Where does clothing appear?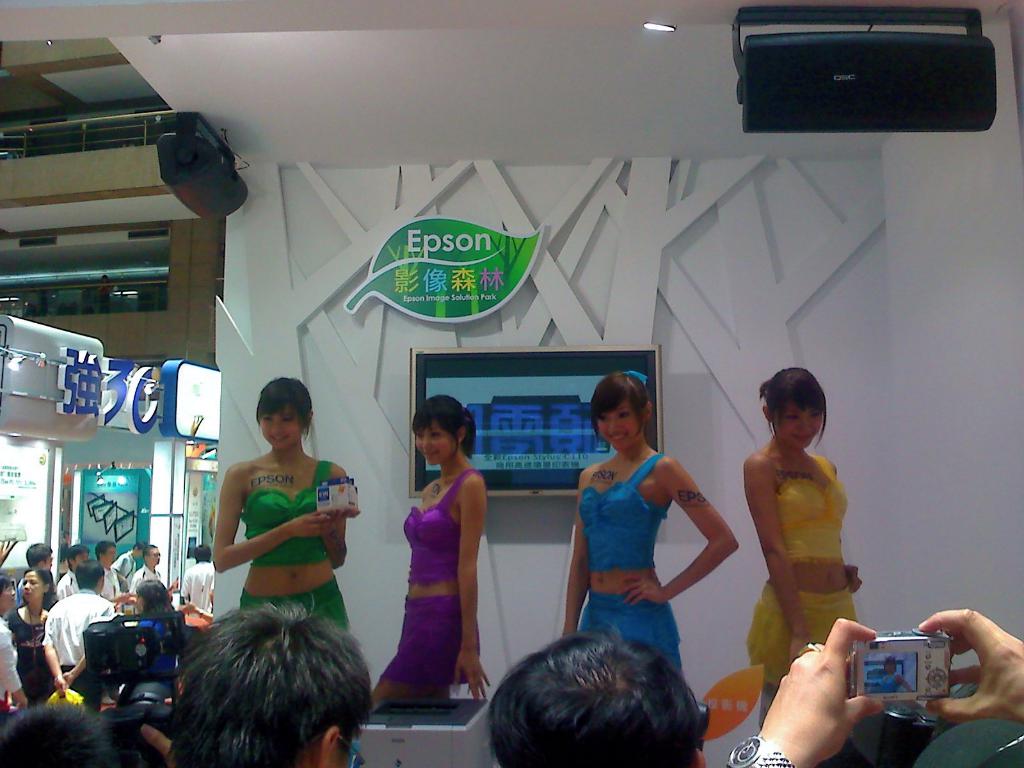
Appears at left=128, top=564, right=164, bottom=591.
